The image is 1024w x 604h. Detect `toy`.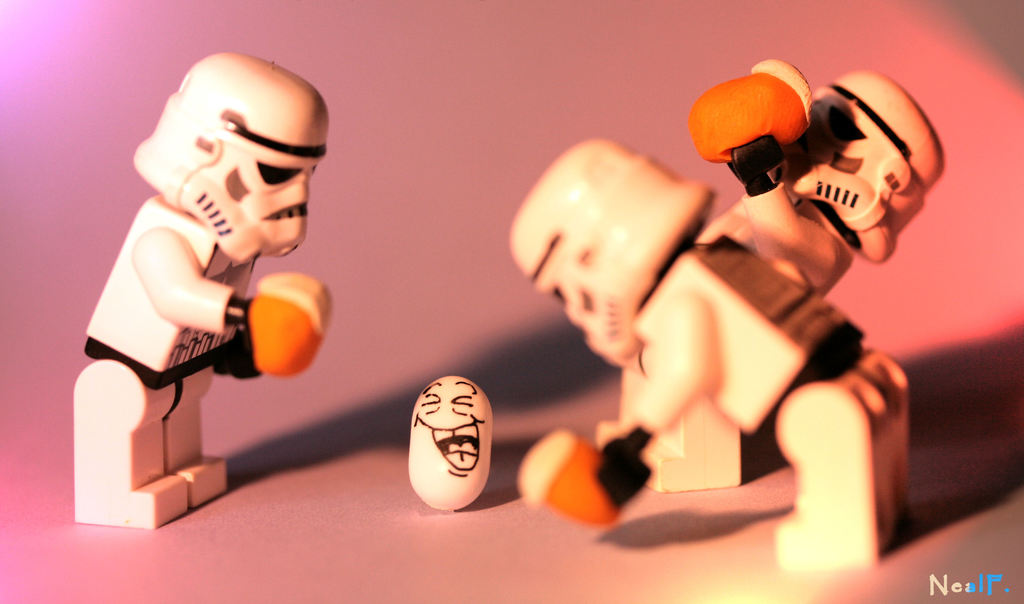
Detection: x1=618, y1=70, x2=945, y2=491.
